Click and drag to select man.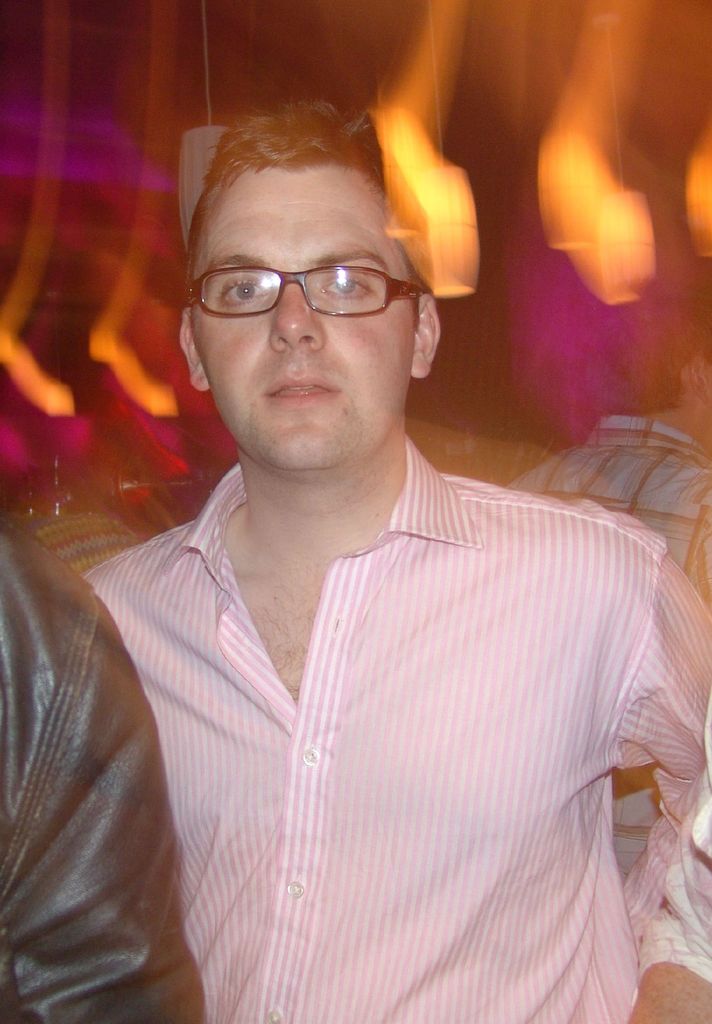
Selection: detection(502, 255, 711, 886).
